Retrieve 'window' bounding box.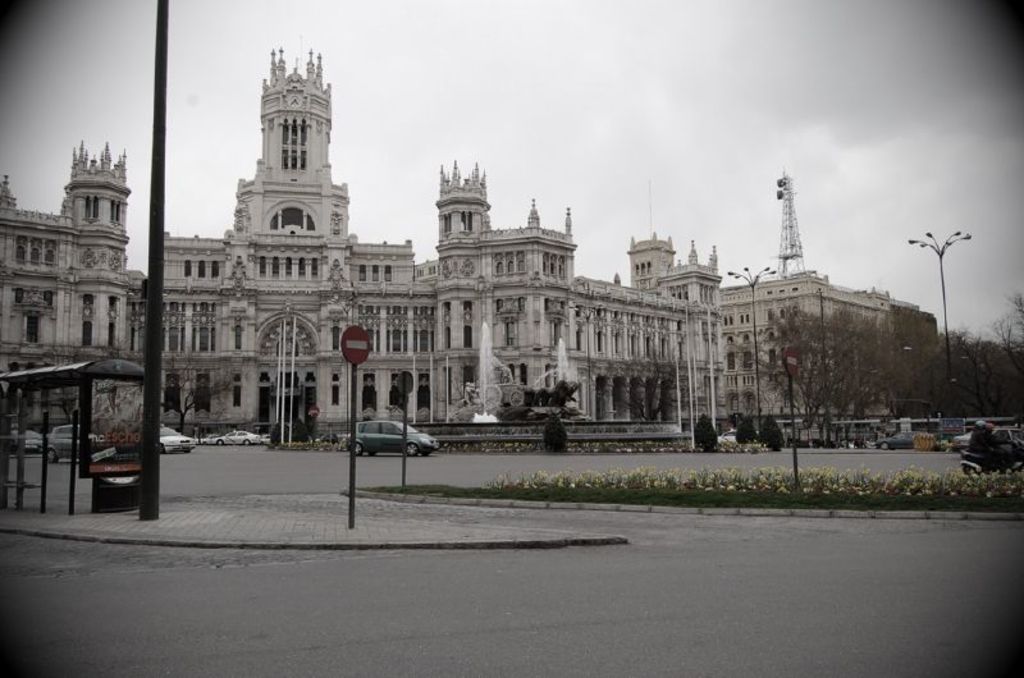
Bounding box: [111, 197, 120, 225].
